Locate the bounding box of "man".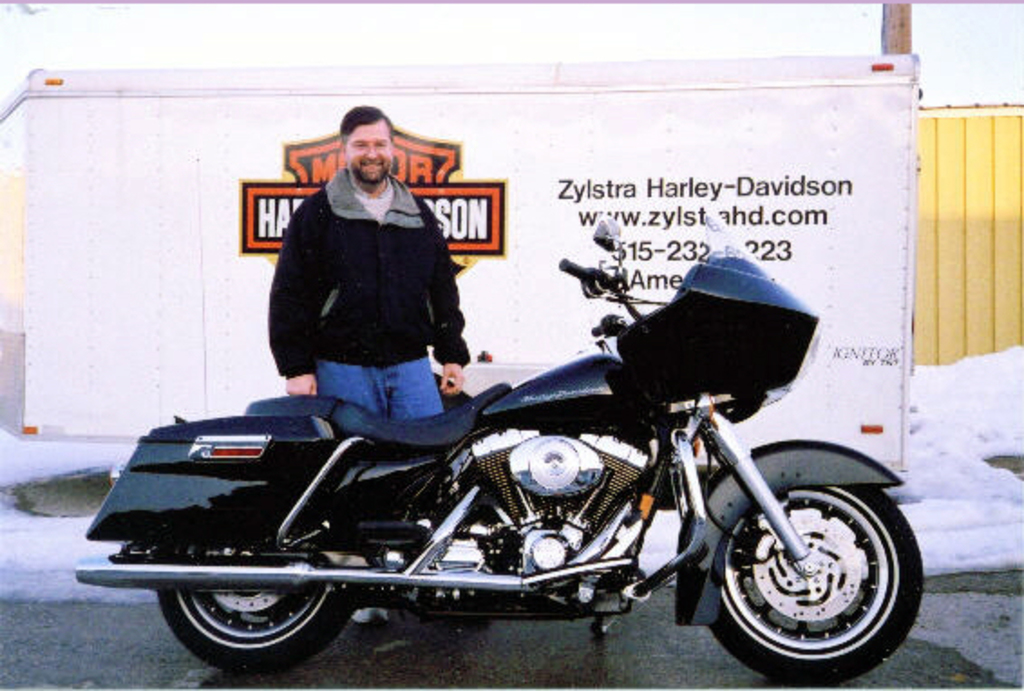
Bounding box: bbox=(268, 101, 478, 469).
